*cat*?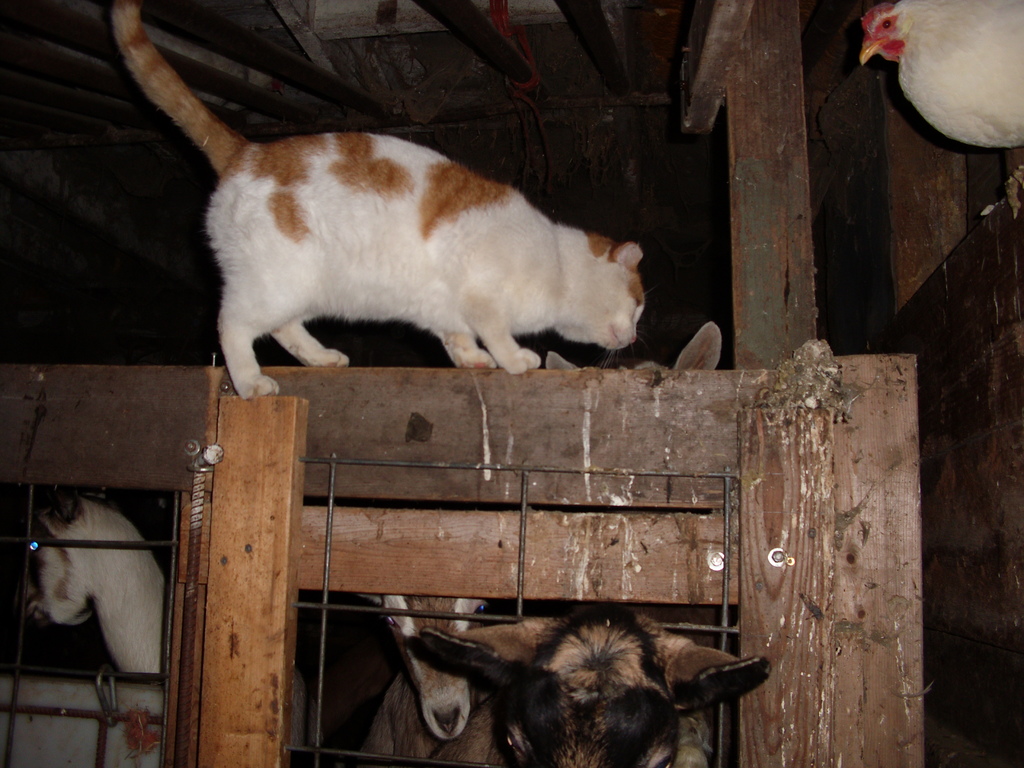
[x1=113, y1=2, x2=648, y2=399]
